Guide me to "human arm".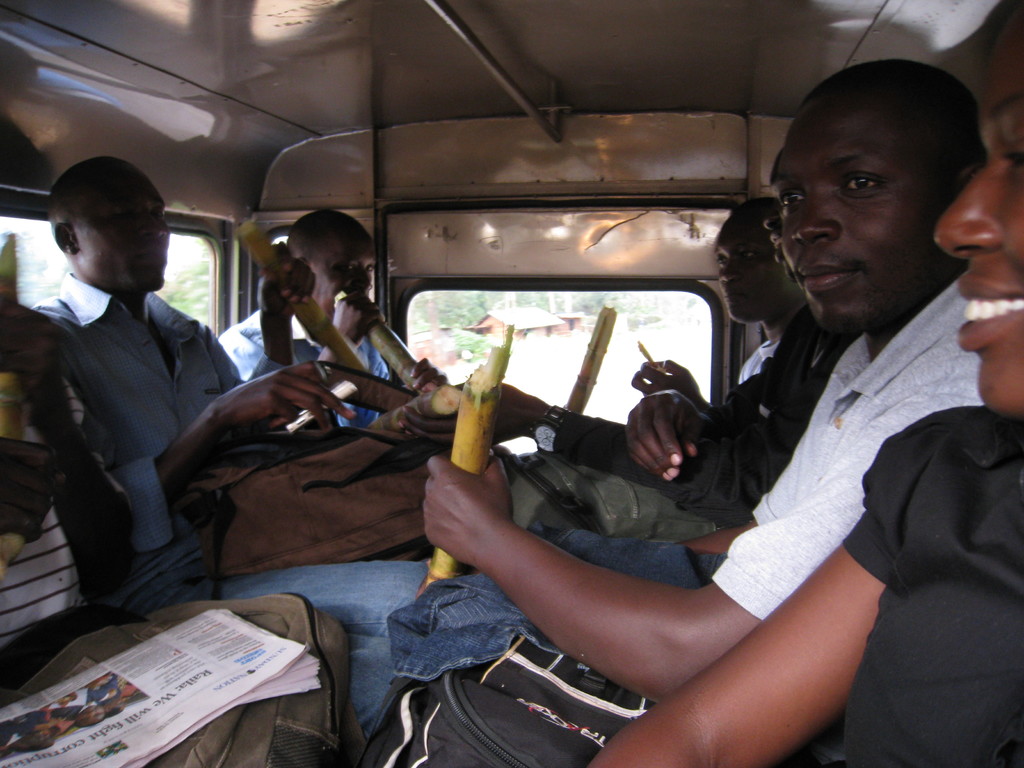
Guidance: 440, 369, 782, 490.
